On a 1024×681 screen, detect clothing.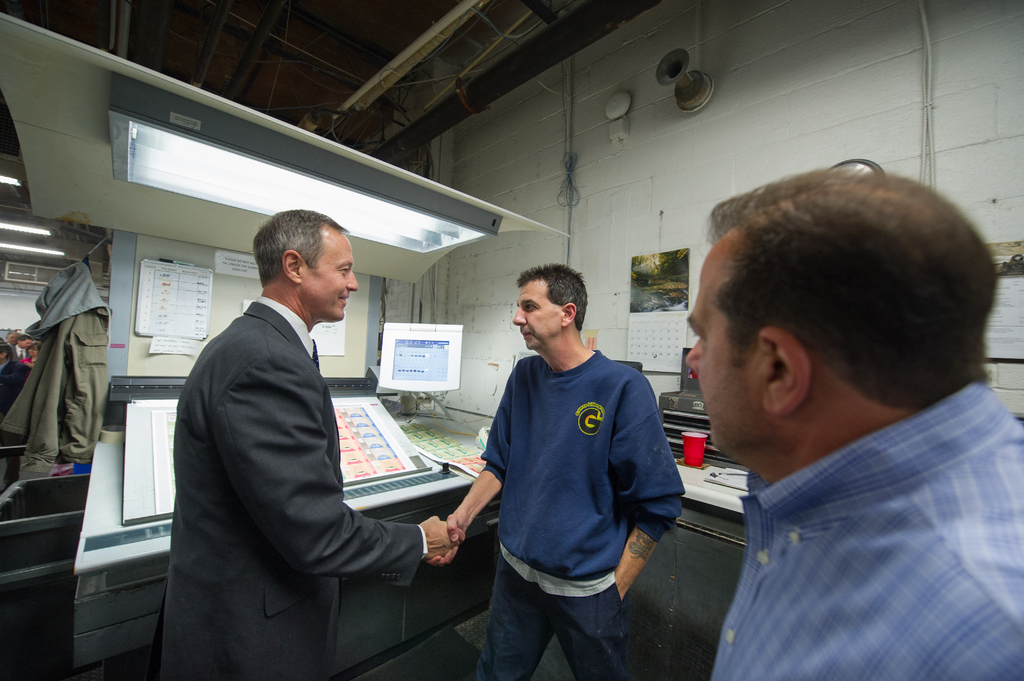
[180, 293, 420, 680].
